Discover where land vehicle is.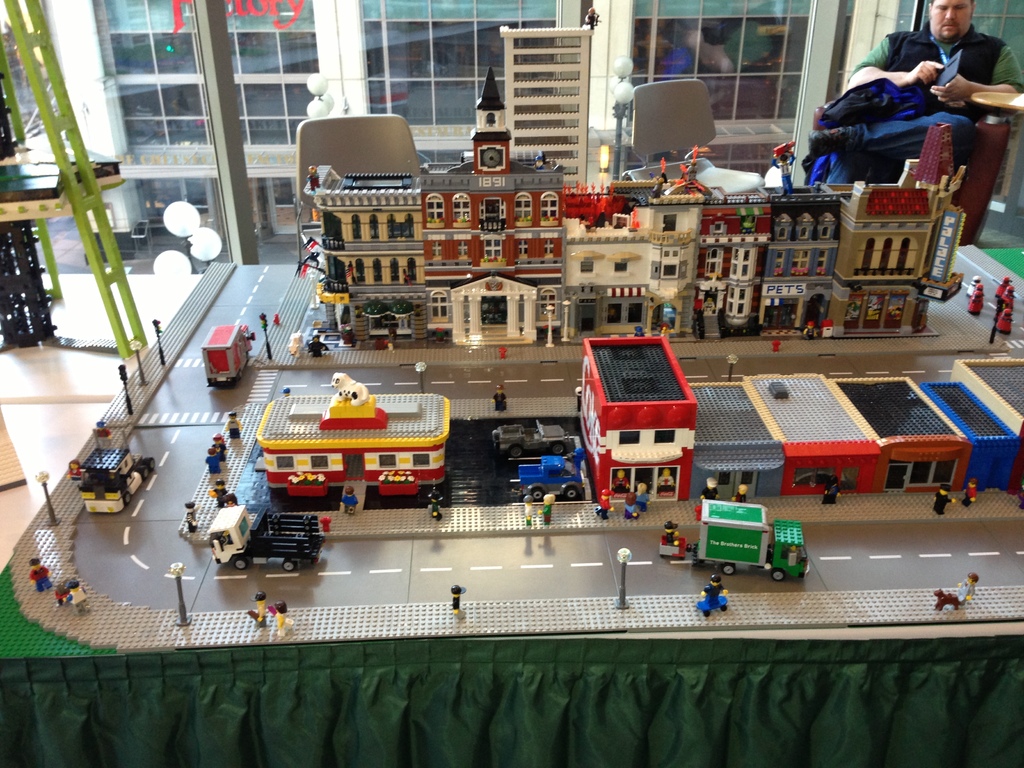
Discovered at BBox(204, 506, 324, 573).
